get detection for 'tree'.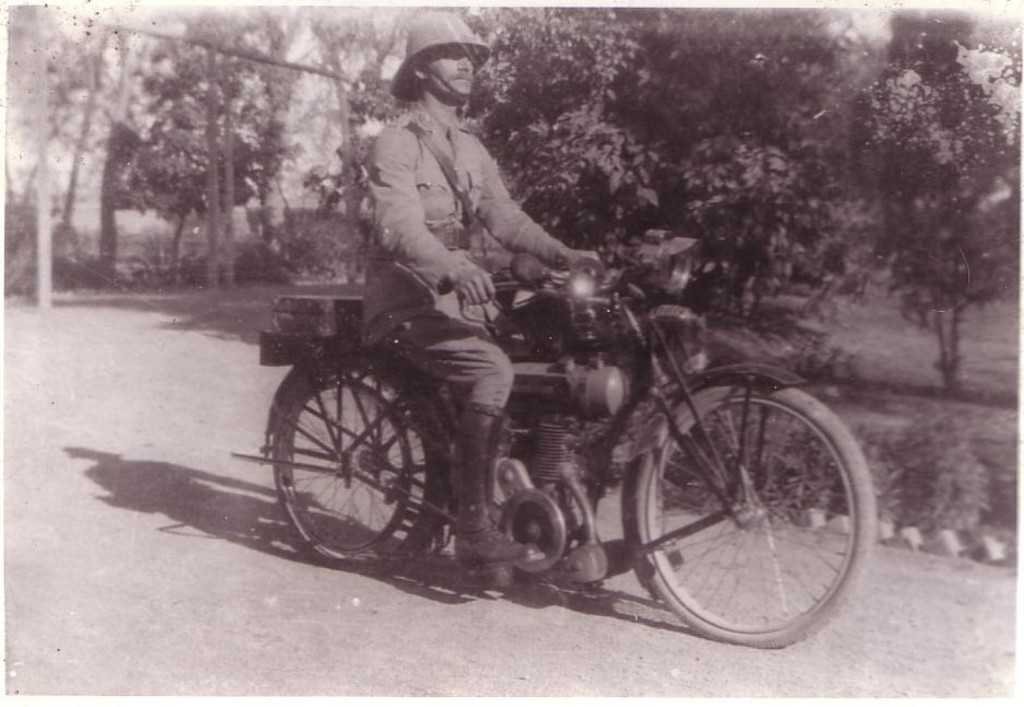
Detection: <box>857,8,1005,409</box>.
